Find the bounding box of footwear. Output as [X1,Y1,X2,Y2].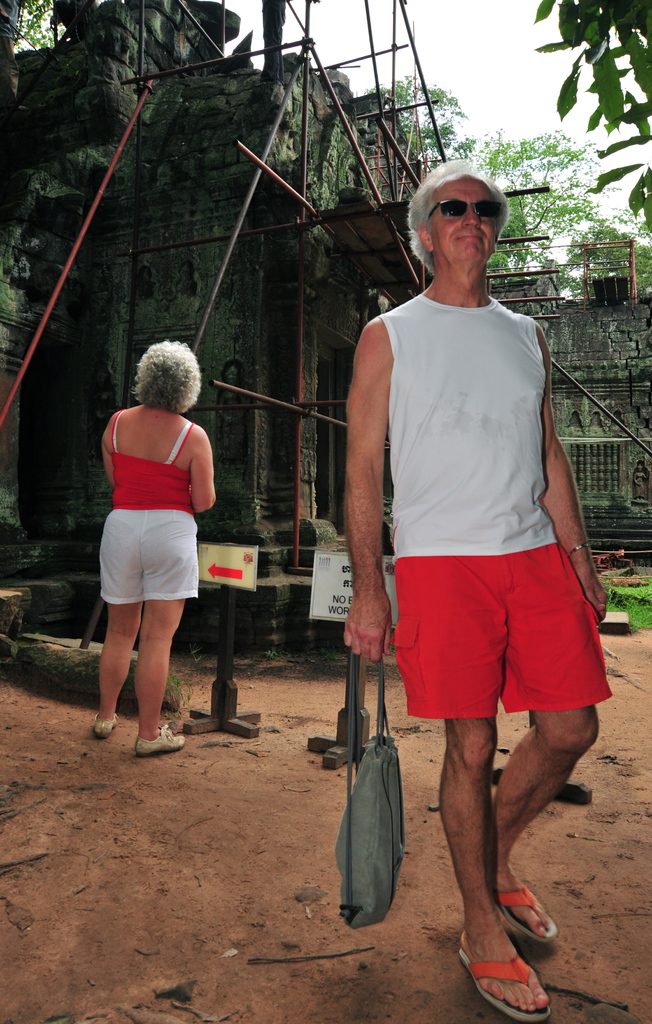
[134,725,189,756].
